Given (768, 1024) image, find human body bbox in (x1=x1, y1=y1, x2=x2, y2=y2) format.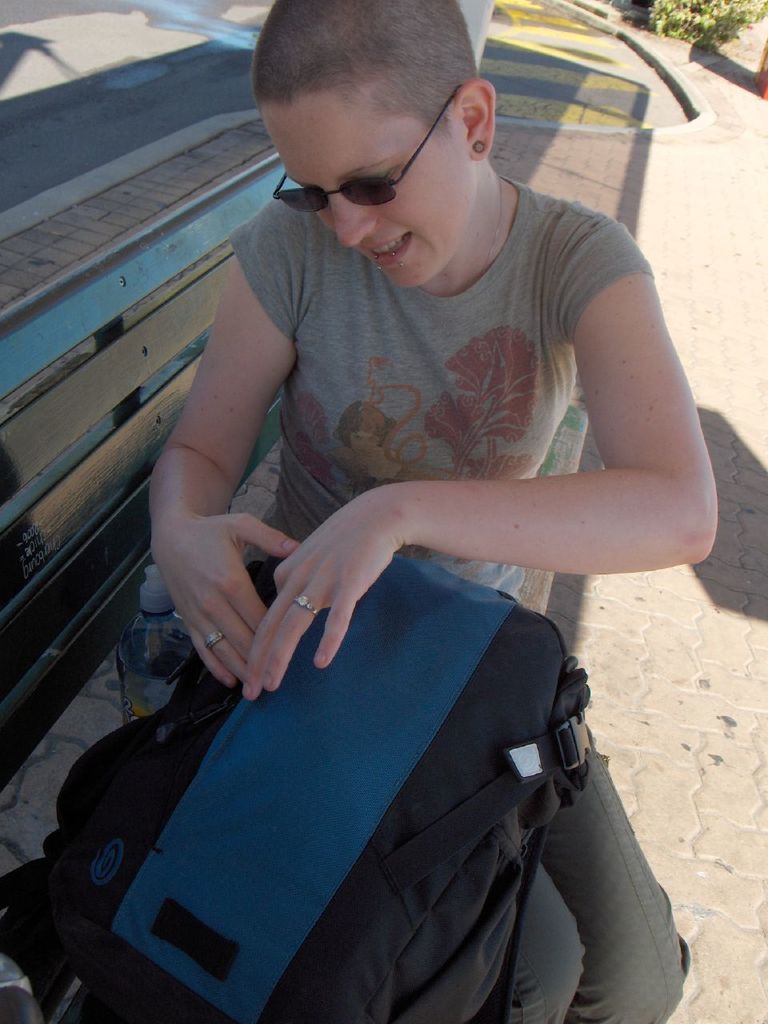
(x1=153, y1=0, x2=704, y2=1023).
